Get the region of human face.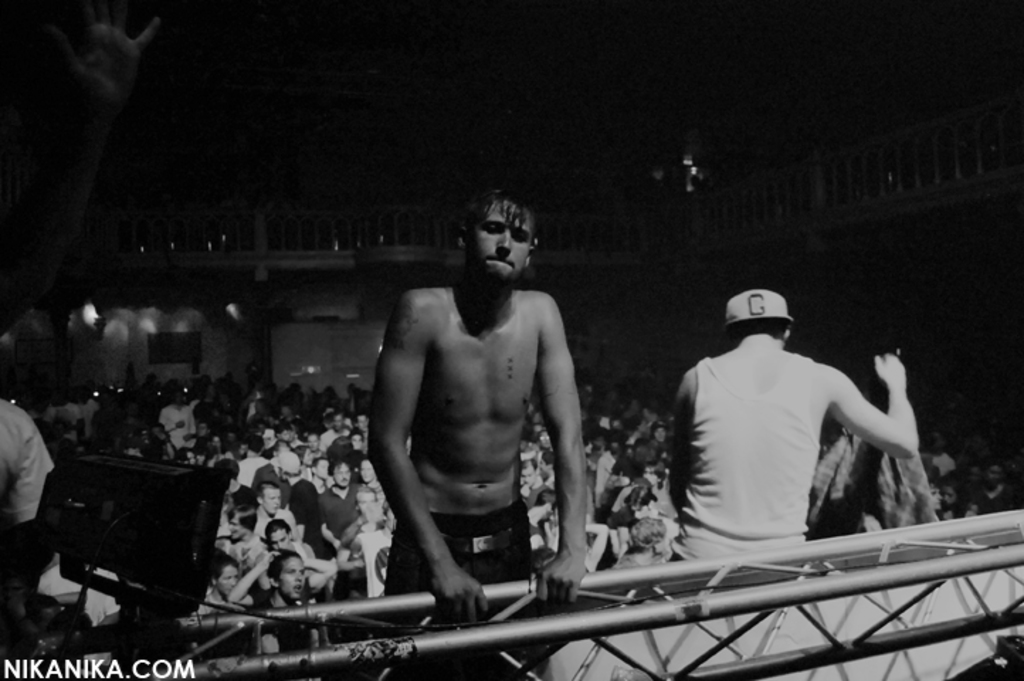
<bbox>265, 489, 281, 515</bbox>.
